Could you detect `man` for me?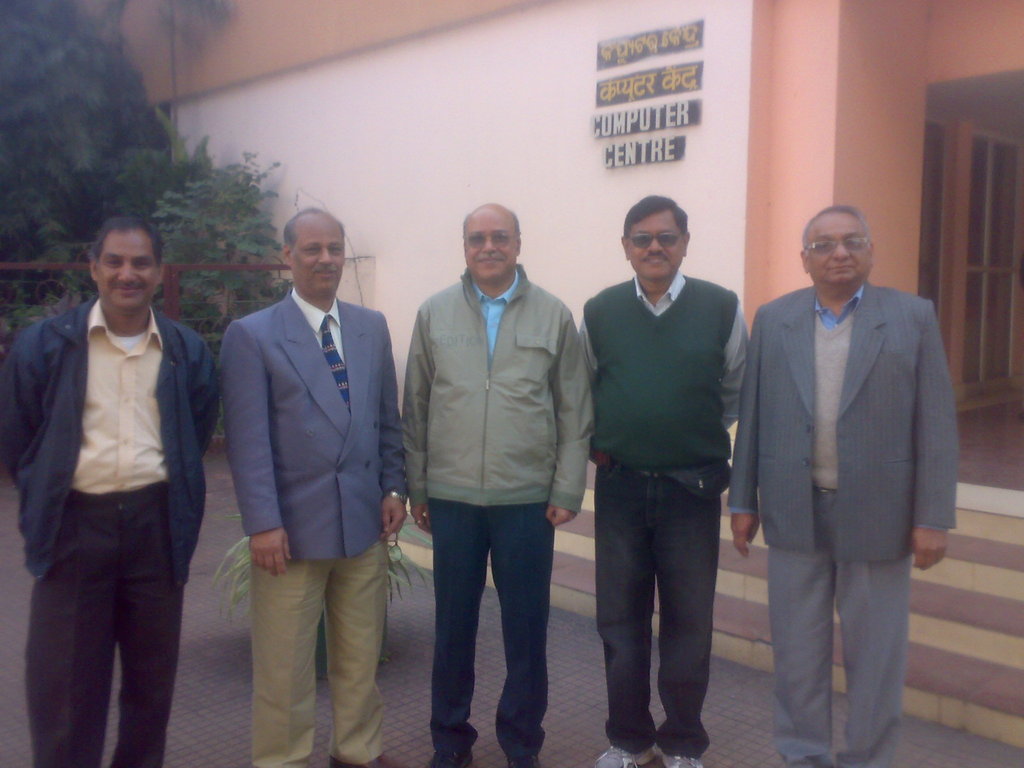
Detection result: bbox(8, 189, 220, 762).
